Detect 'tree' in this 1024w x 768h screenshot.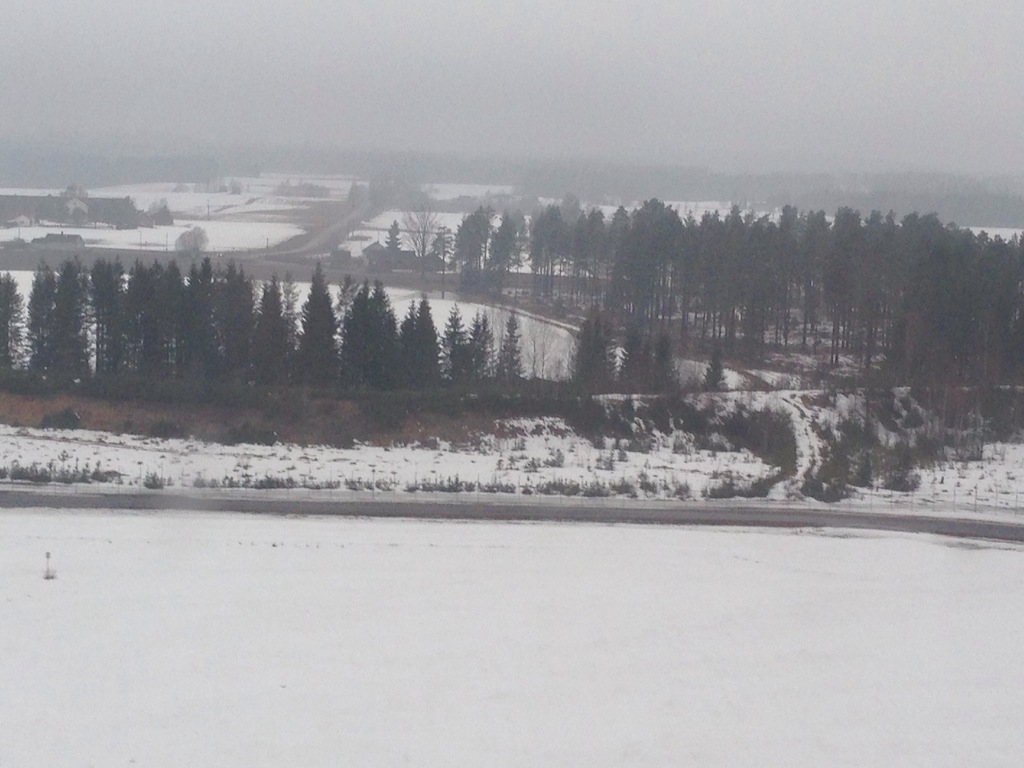
Detection: x1=529, y1=209, x2=568, y2=297.
